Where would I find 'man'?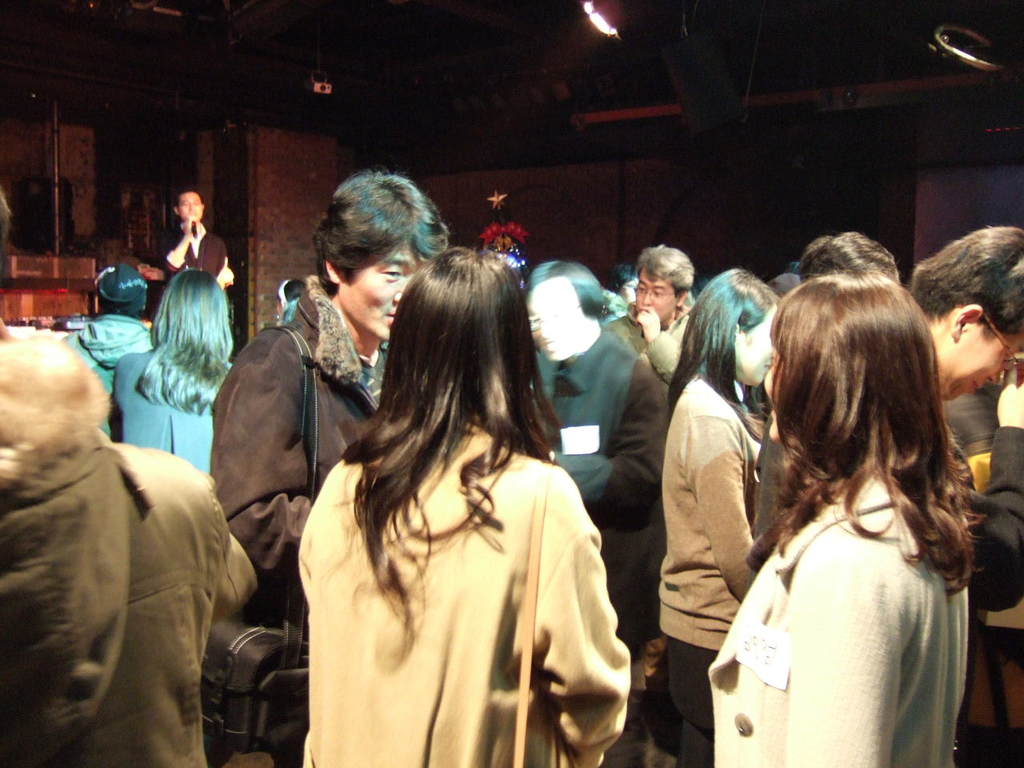
At [left=749, top=223, right=1023, bottom=621].
